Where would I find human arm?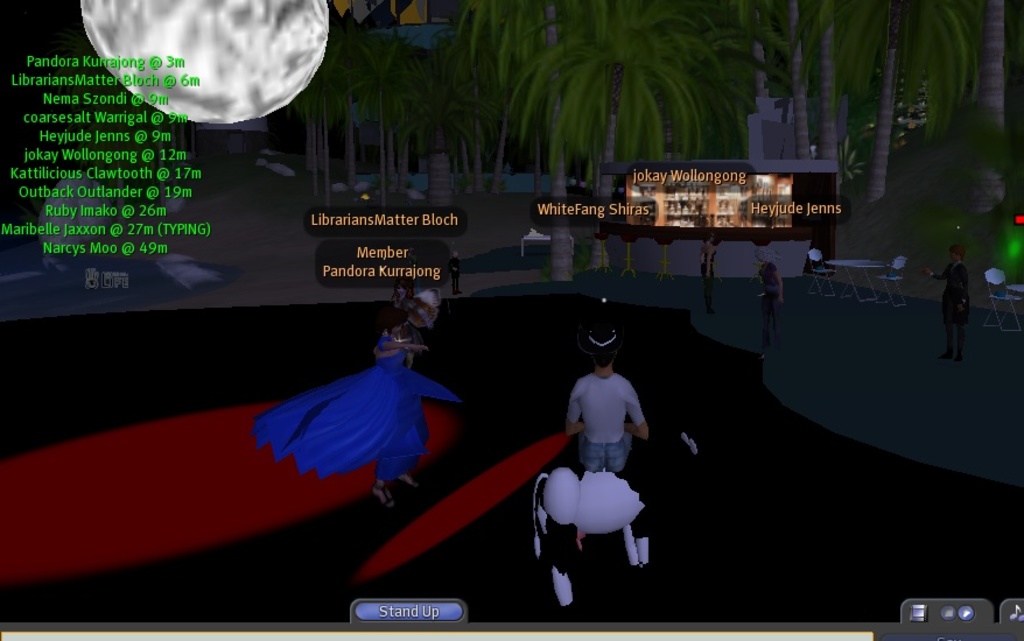
At crop(624, 385, 651, 437).
